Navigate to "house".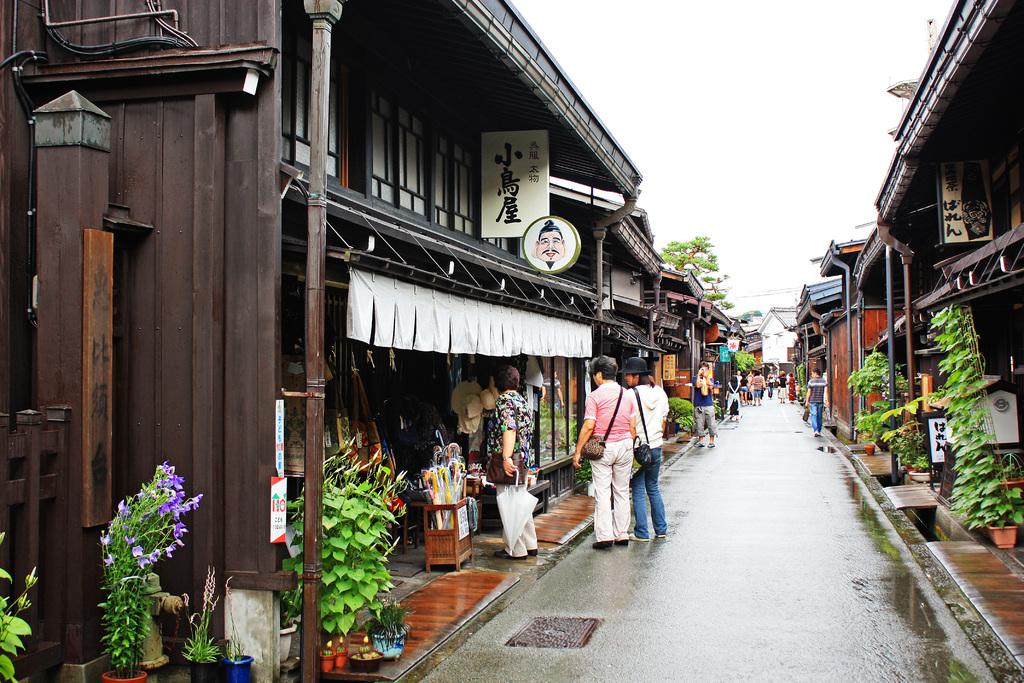
Navigation target: 662 268 716 407.
